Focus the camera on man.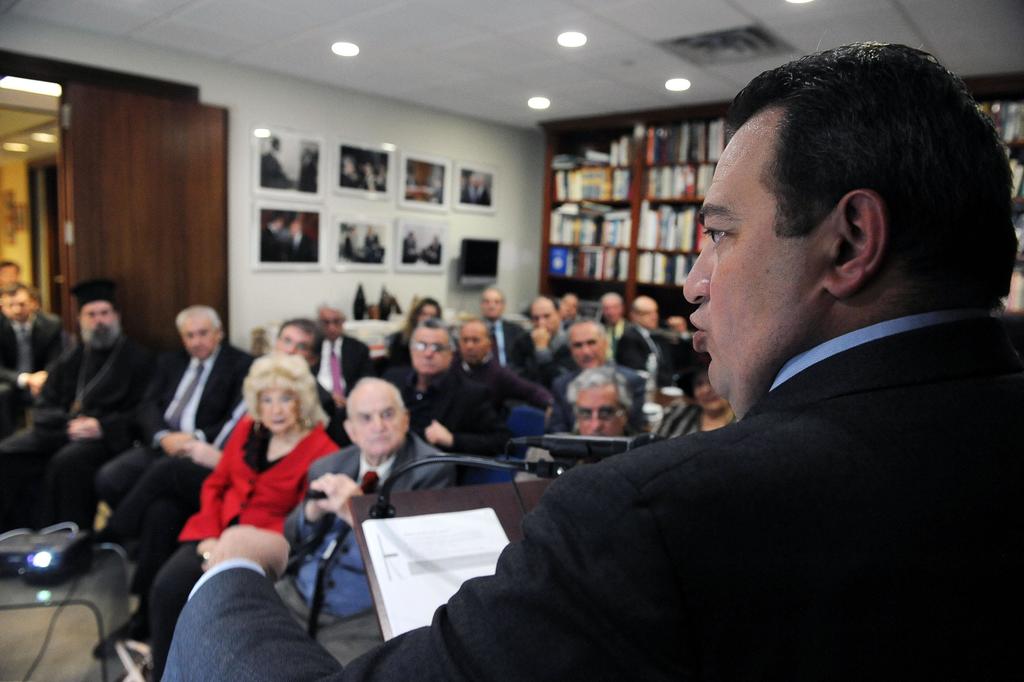
Focus region: [302,308,368,421].
